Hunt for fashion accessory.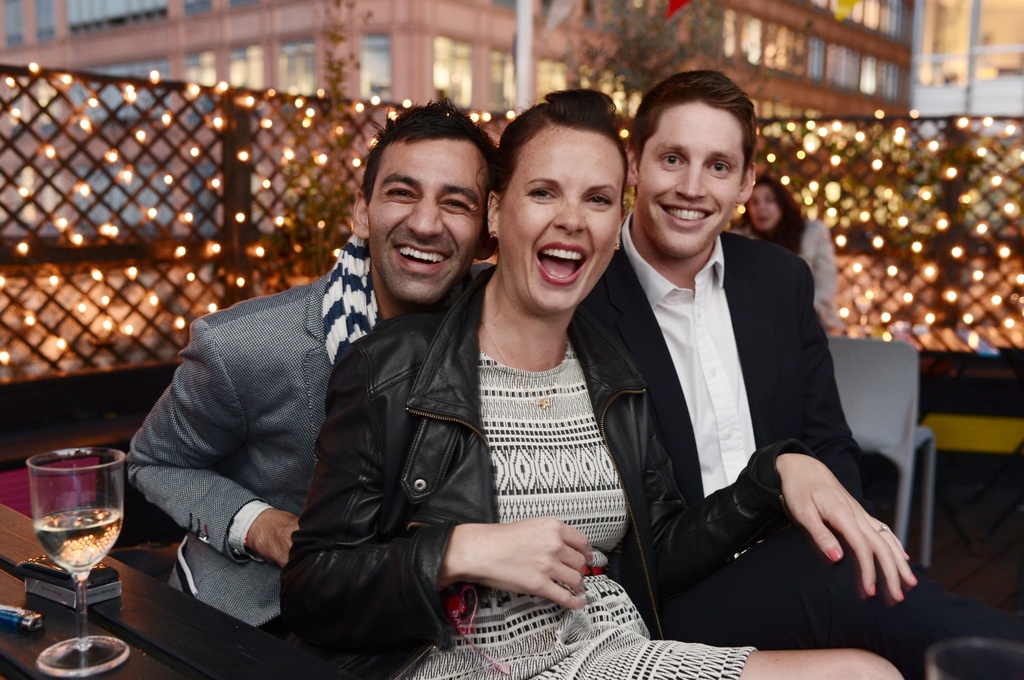
Hunted down at <bbox>905, 548, 909, 556</bbox>.
